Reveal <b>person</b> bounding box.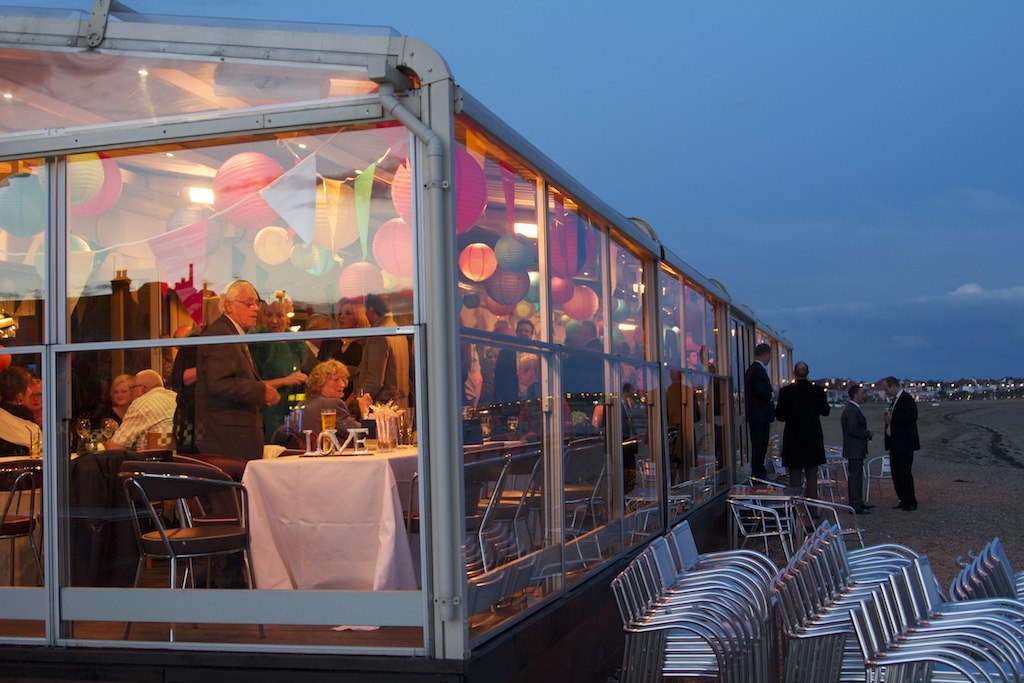
Revealed: select_region(99, 364, 184, 445).
